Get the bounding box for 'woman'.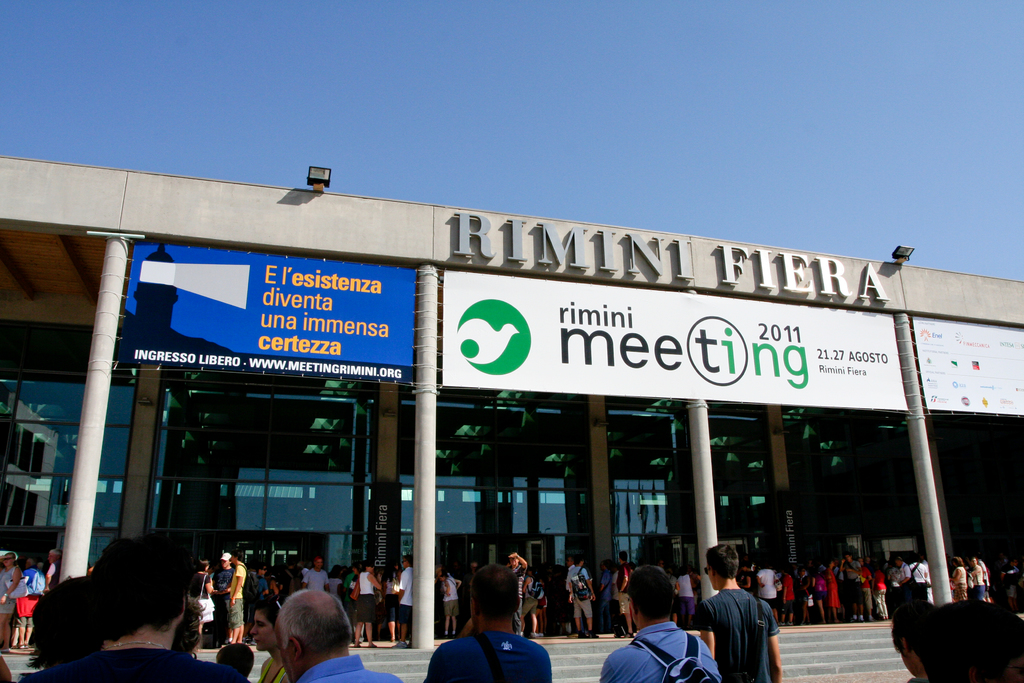
box(950, 557, 972, 598).
